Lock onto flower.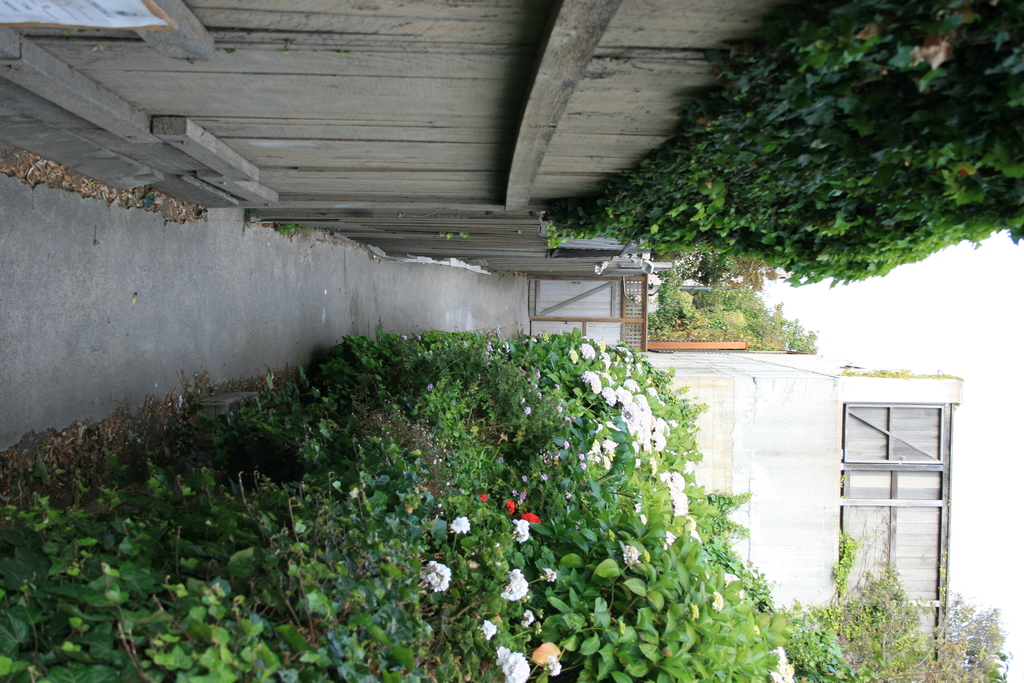
Locked: <bbox>568, 347, 580, 367</bbox>.
